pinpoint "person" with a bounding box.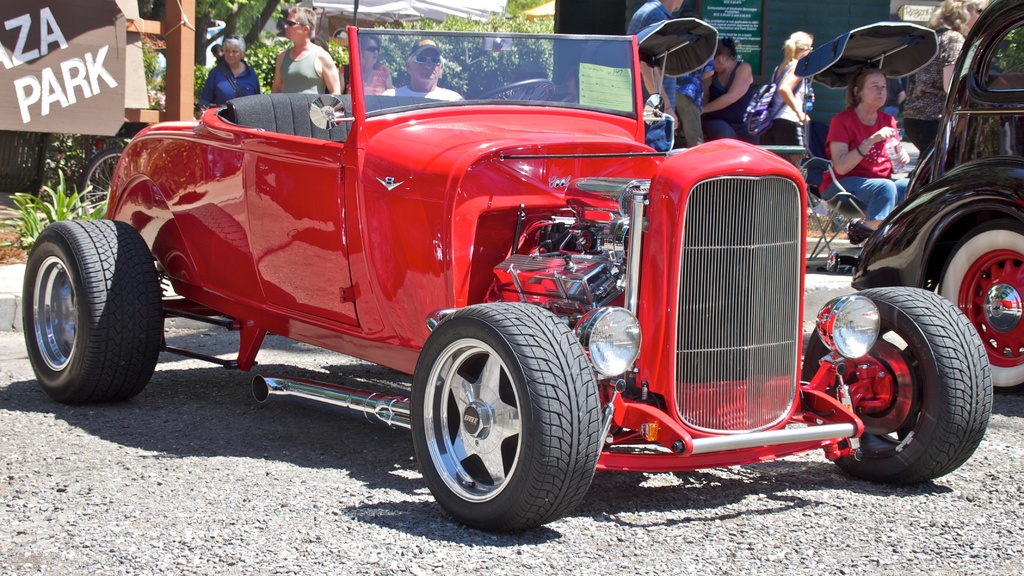
rect(831, 44, 916, 226).
